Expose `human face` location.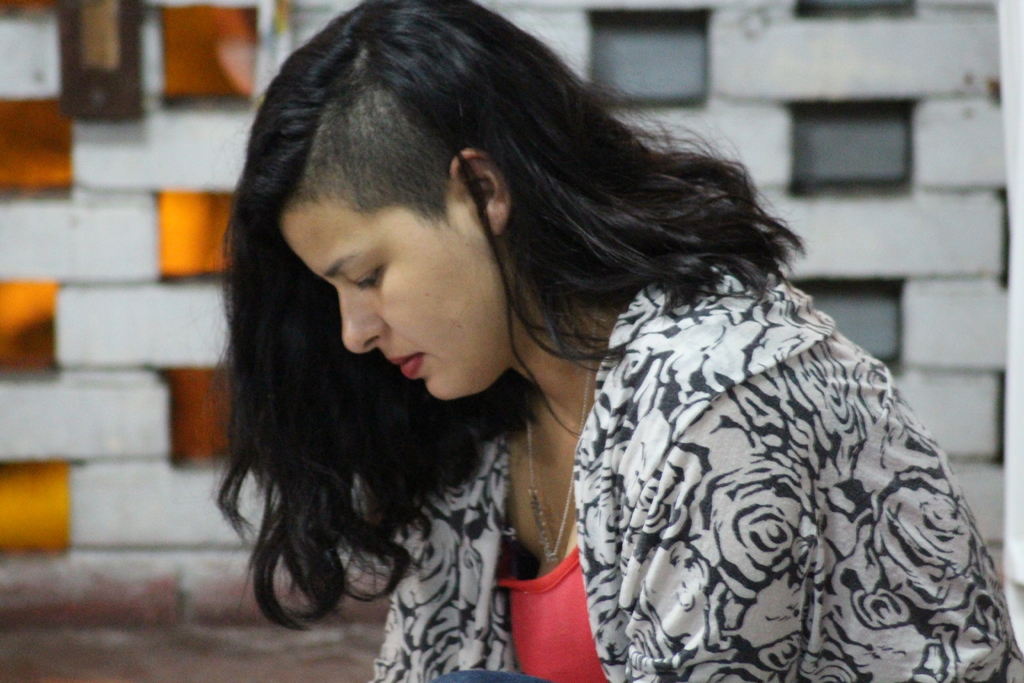
Exposed at {"left": 278, "top": 202, "right": 511, "bottom": 398}.
